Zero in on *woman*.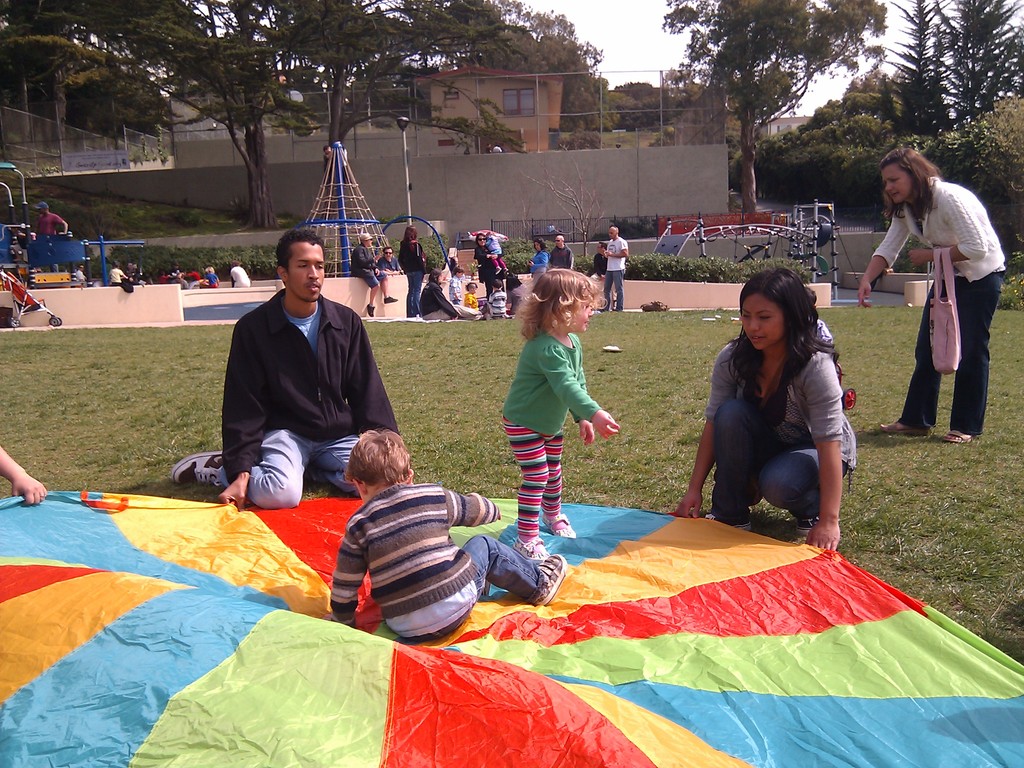
Zeroed in: select_region(857, 147, 1007, 438).
